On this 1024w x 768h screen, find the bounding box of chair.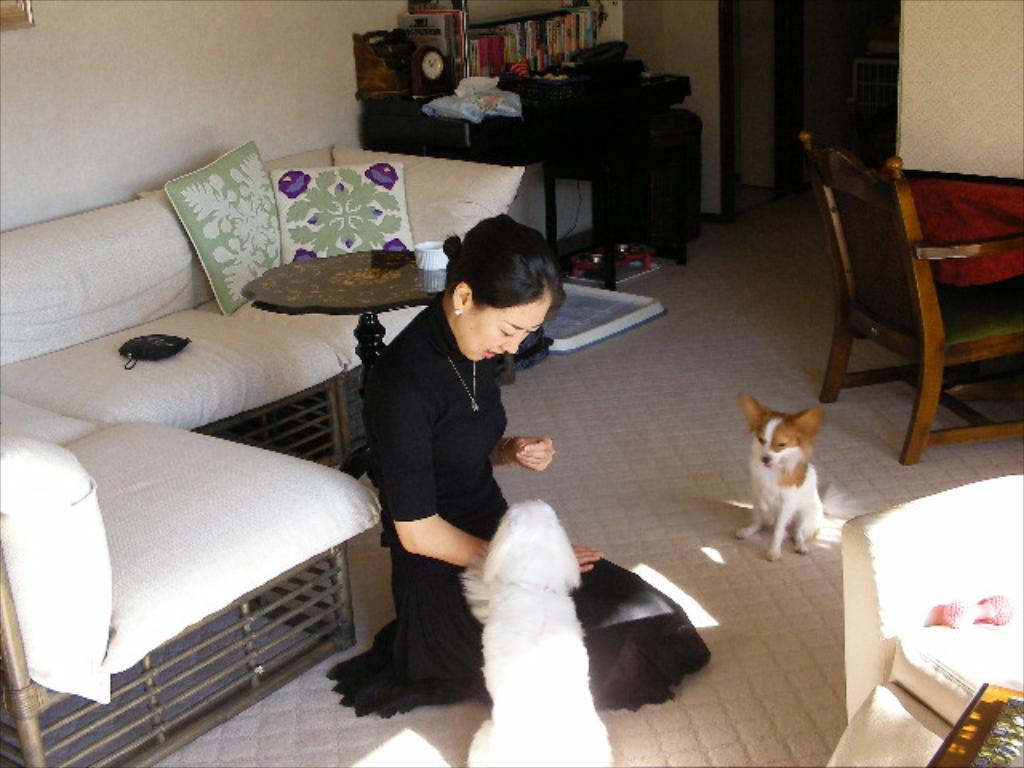
Bounding box: select_region(805, 136, 1000, 462).
